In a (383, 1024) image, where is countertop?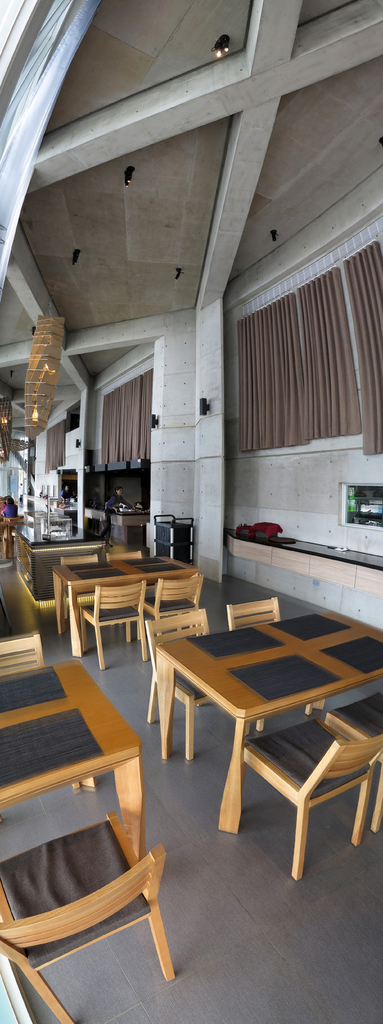
left=12, top=520, right=107, bottom=546.
